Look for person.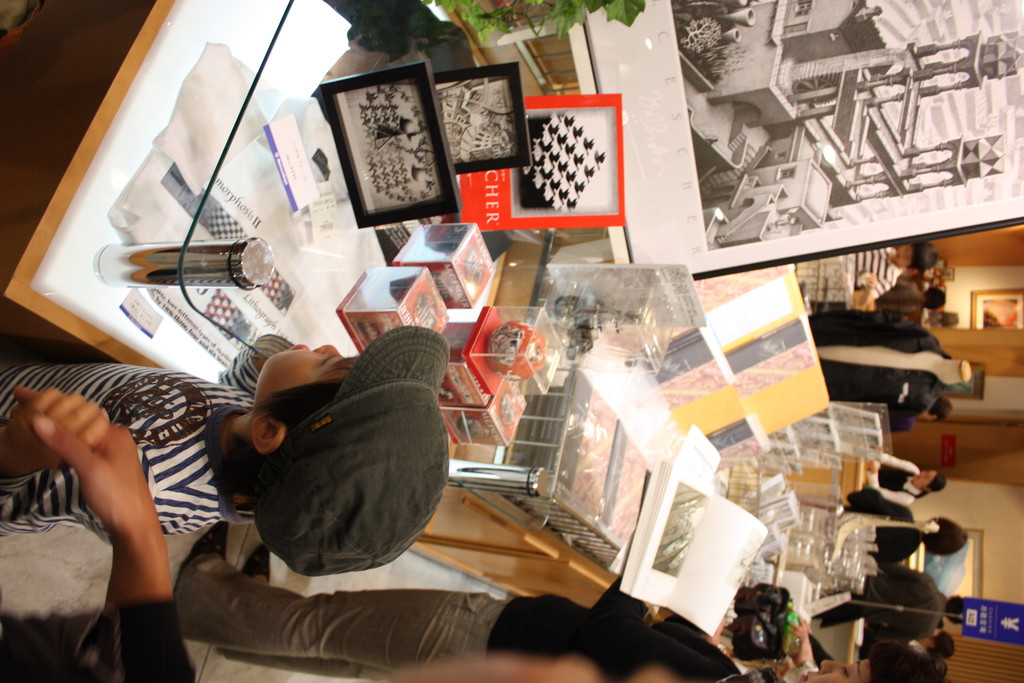
Found: select_region(483, 601, 945, 682).
